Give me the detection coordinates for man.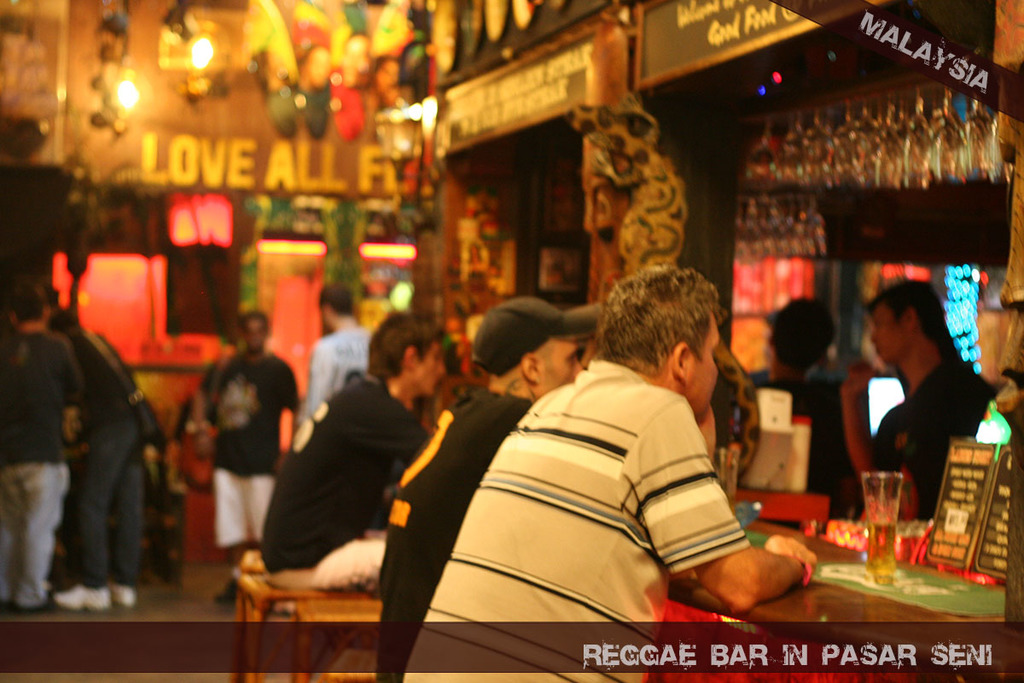
0 273 81 607.
